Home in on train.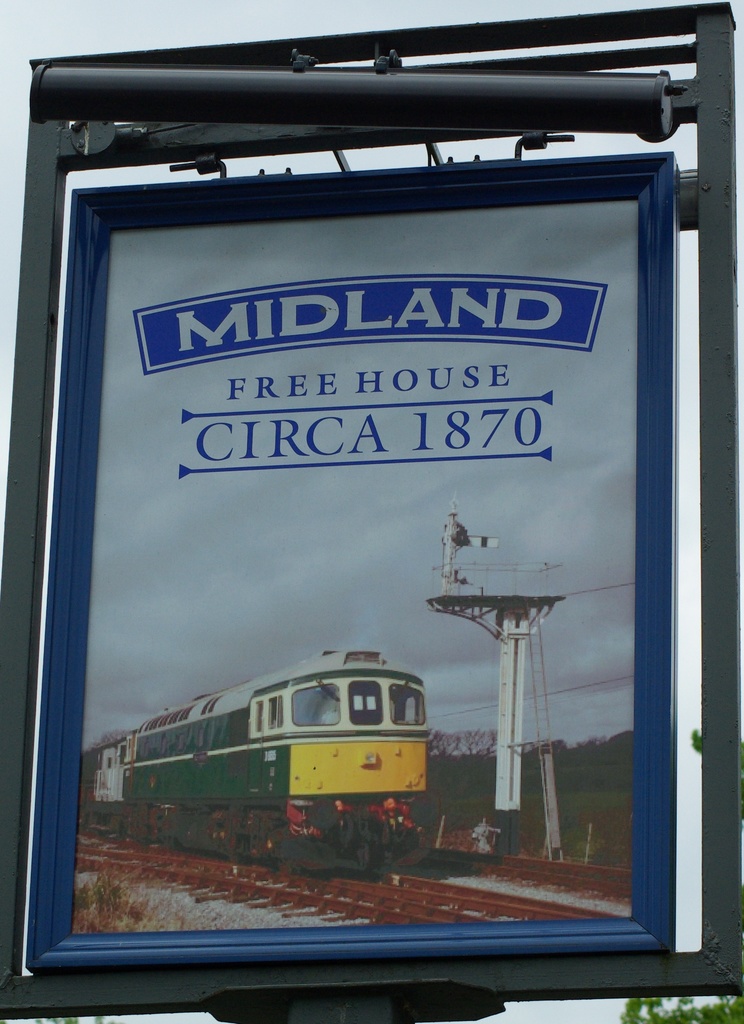
Homed in at locate(77, 648, 437, 876).
